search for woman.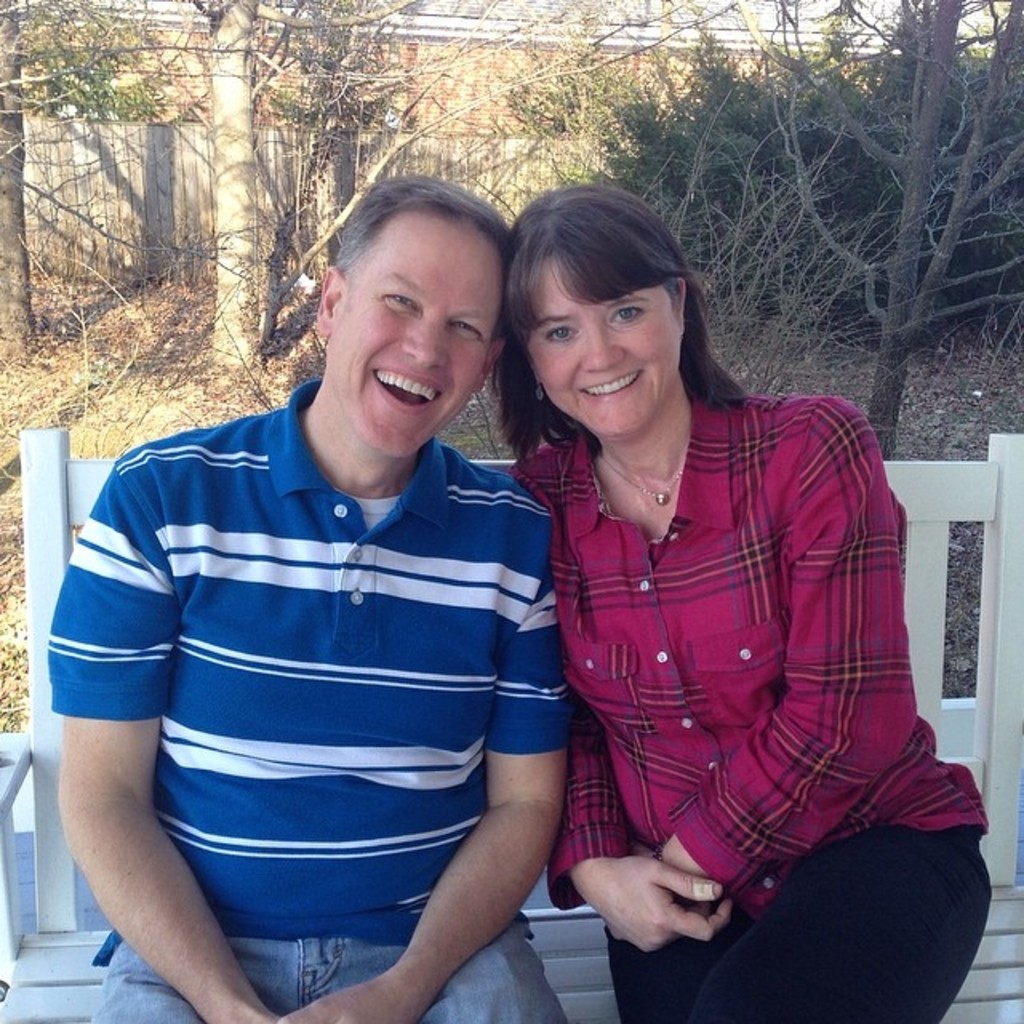
Found at BBox(469, 186, 939, 997).
